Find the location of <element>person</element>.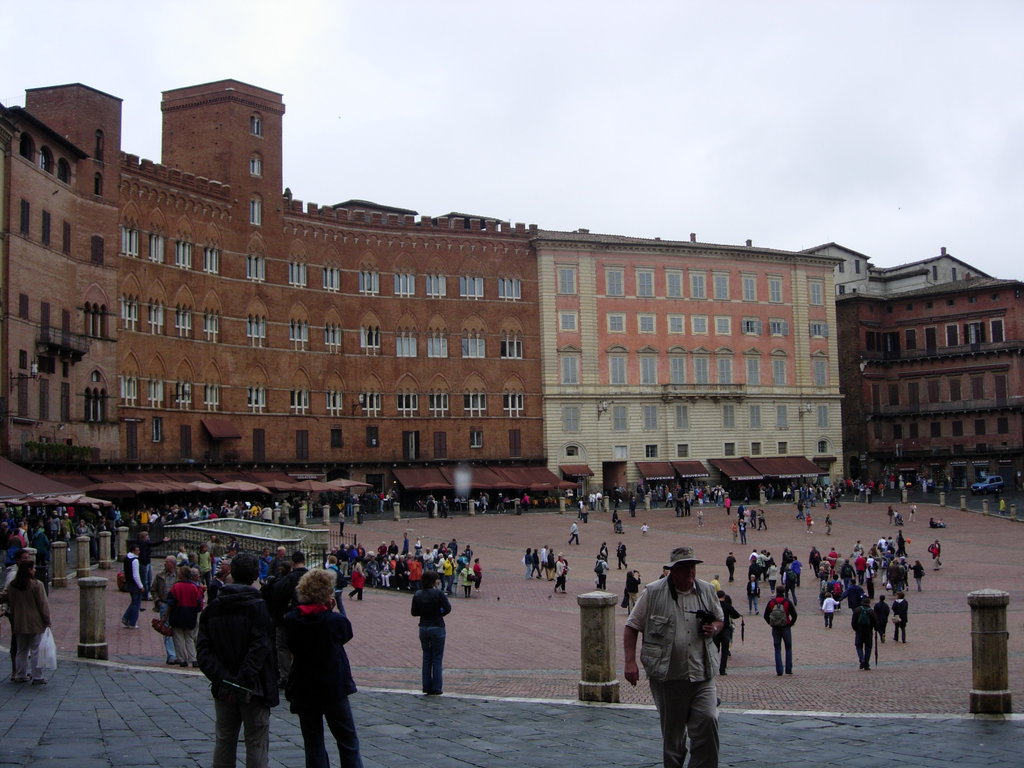
Location: 864/564/875/591.
